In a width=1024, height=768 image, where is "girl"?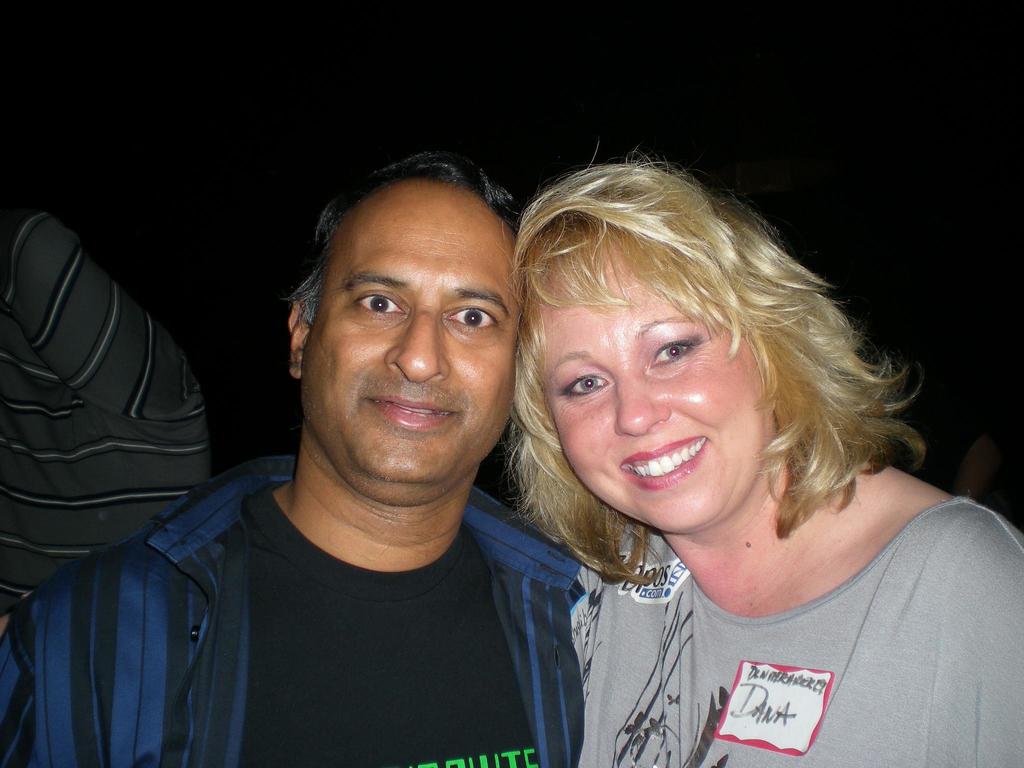
BBox(499, 143, 1023, 767).
